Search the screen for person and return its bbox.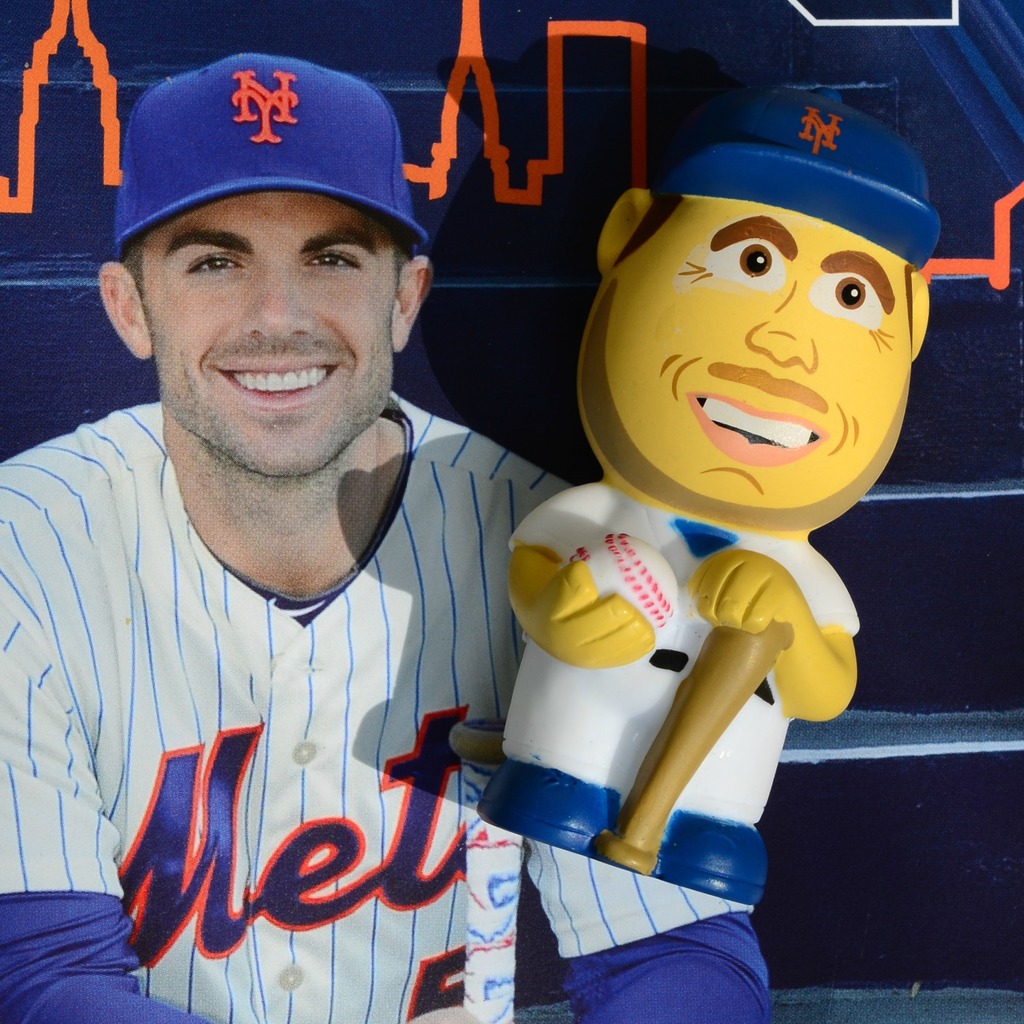
Found: box(457, 102, 969, 870).
